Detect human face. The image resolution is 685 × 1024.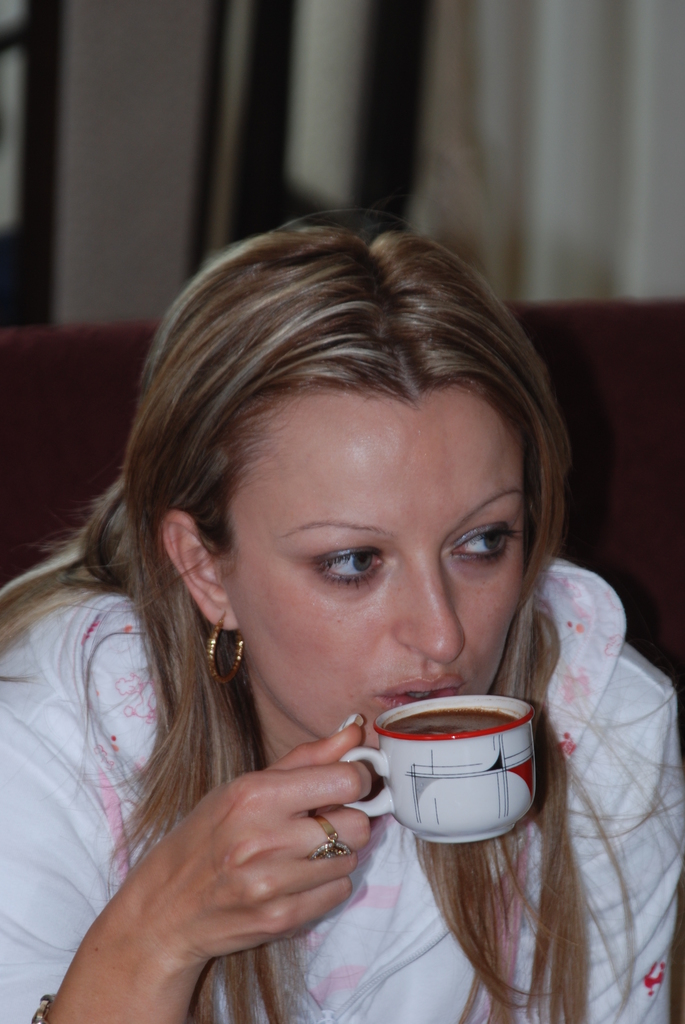
[left=214, top=389, right=529, bottom=755].
